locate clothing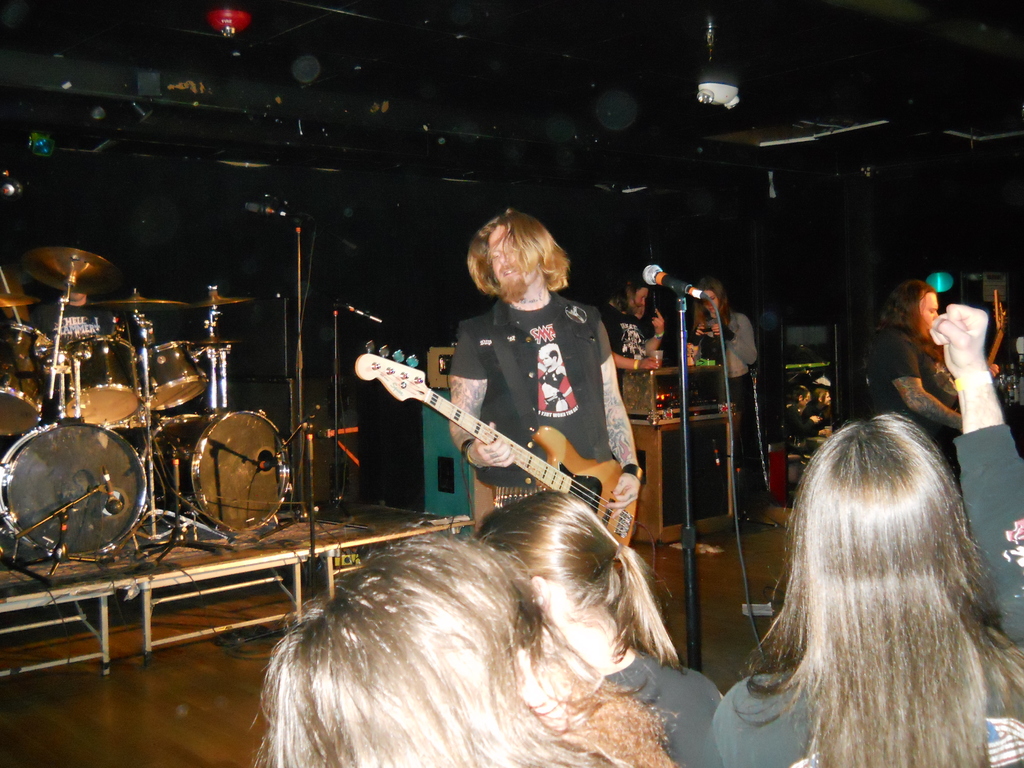
937:417:1023:646
